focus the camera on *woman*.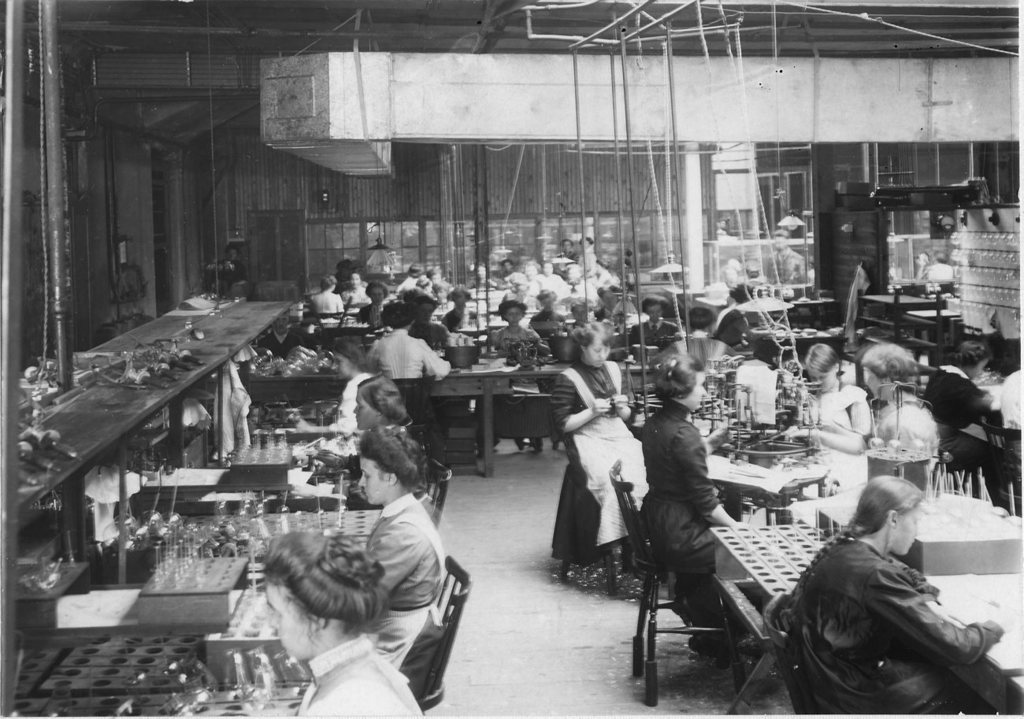
Focus region: (779, 478, 1002, 718).
